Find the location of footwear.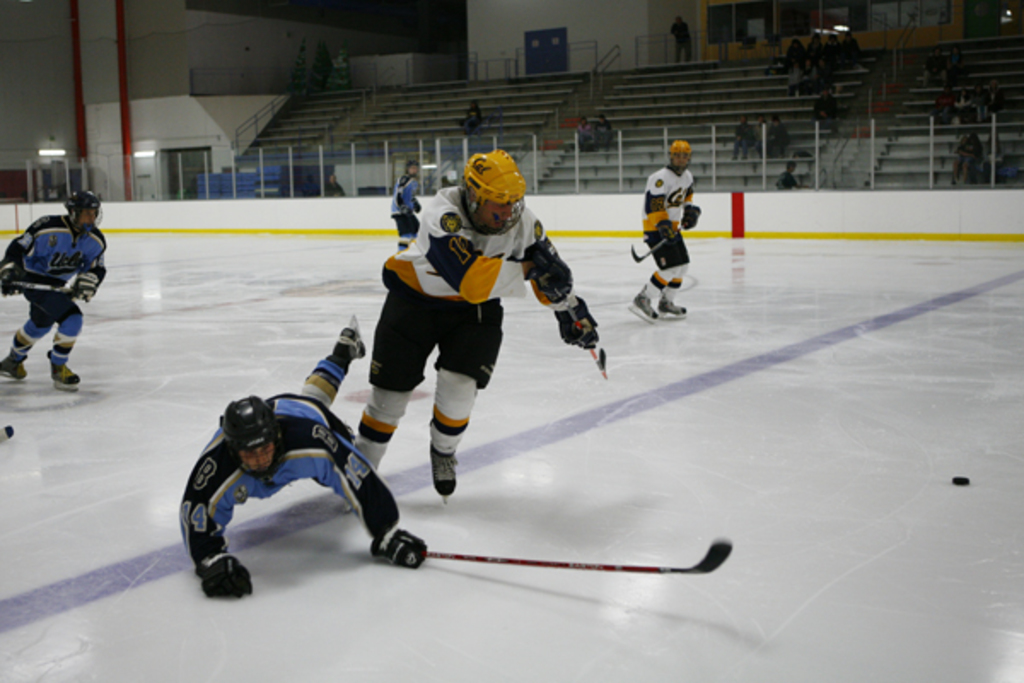
Location: bbox(659, 299, 686, 316).
